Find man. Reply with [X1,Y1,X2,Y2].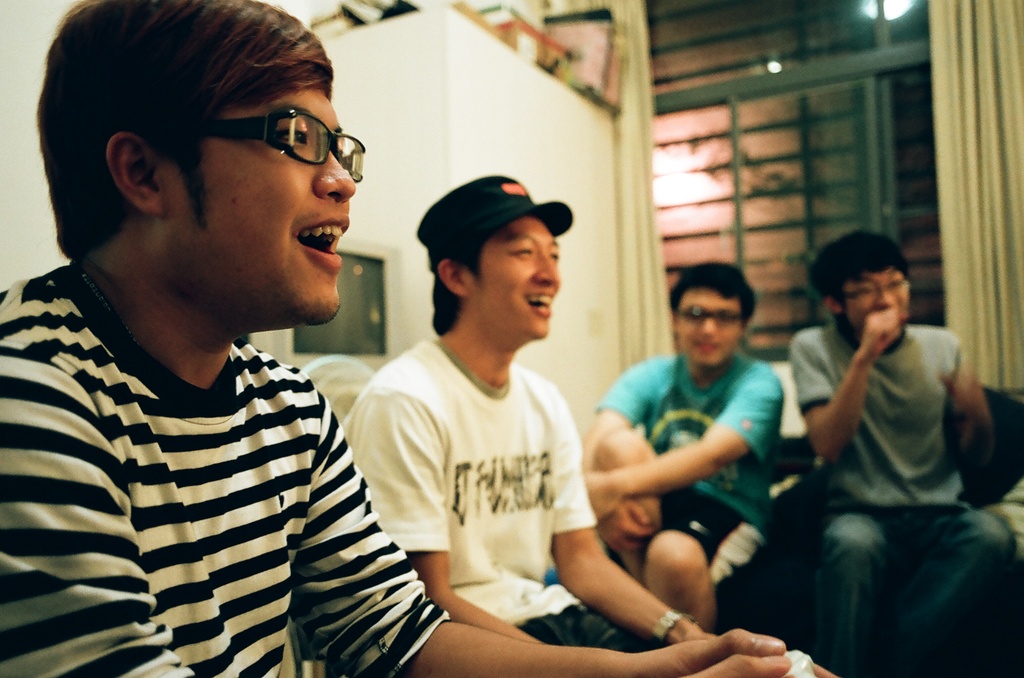
[788,234,1016,677].
